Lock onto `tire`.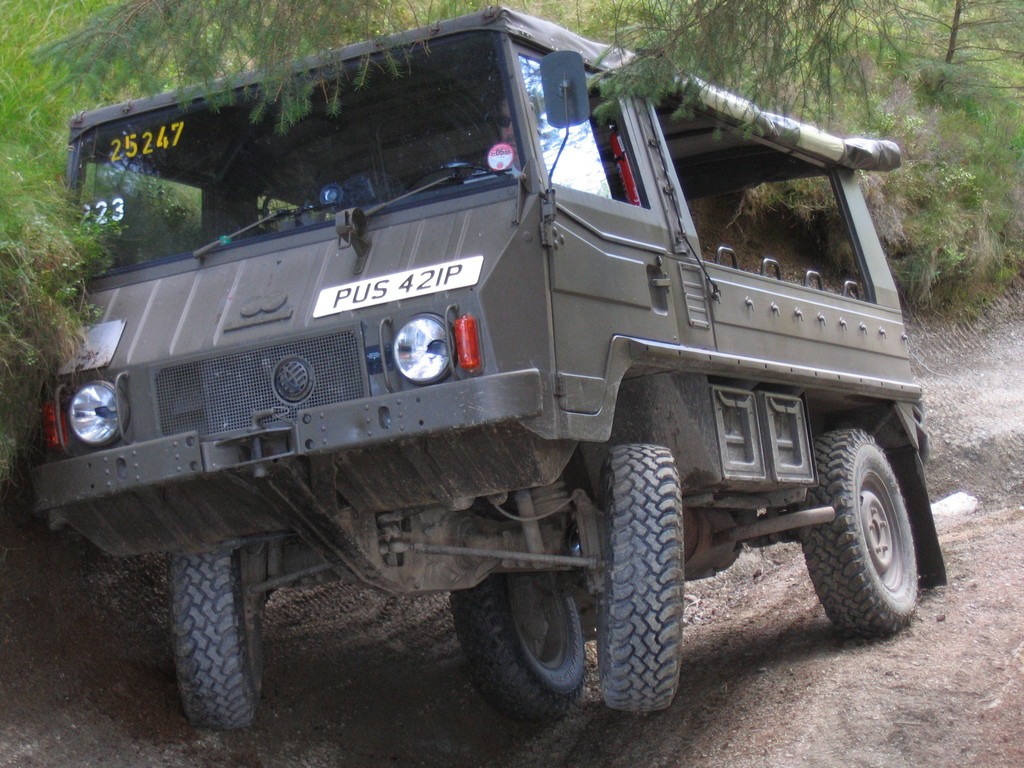
Locked: <bbox>595, 441, 679, 717</bbox>.
